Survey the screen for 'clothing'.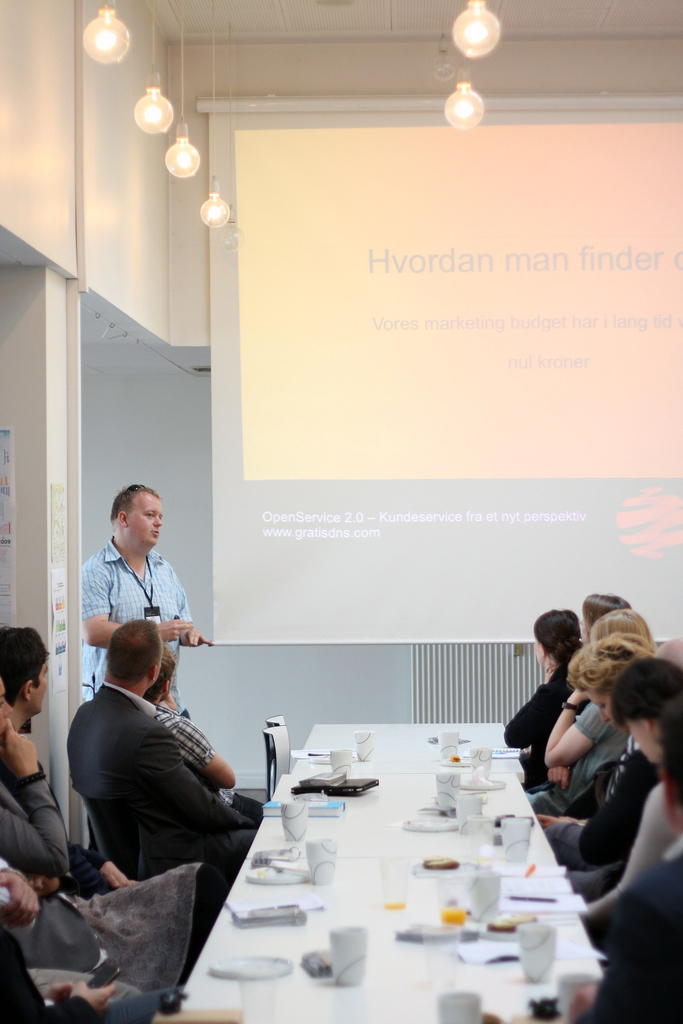
Survey found: region(502, 666, 575, 782).
